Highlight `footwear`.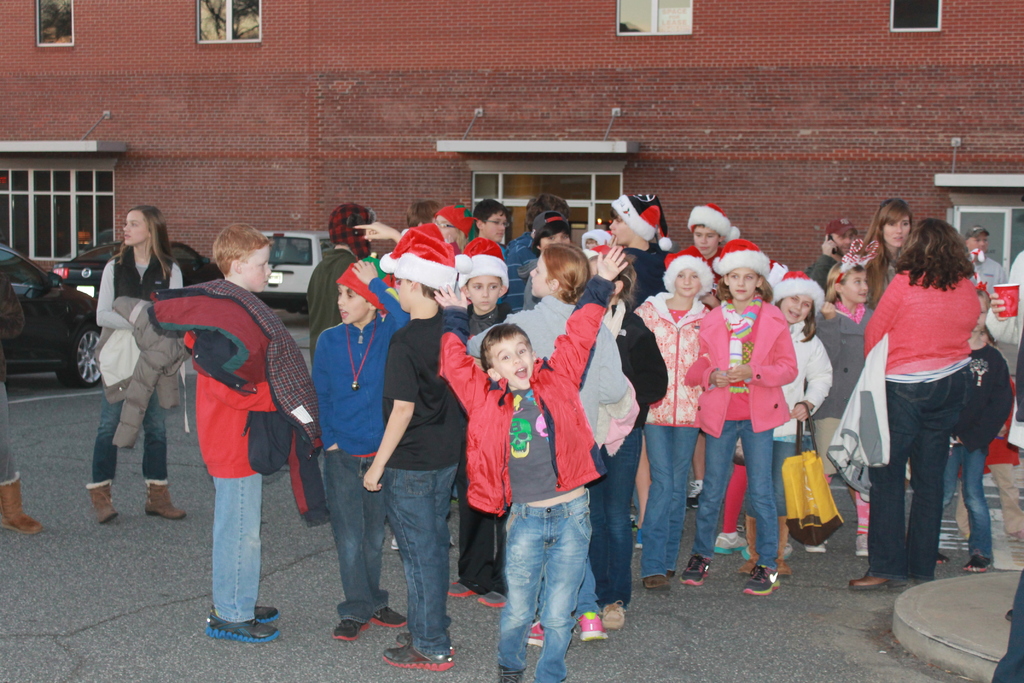
Highlighted region: rect(678, 551, 712, 588).
